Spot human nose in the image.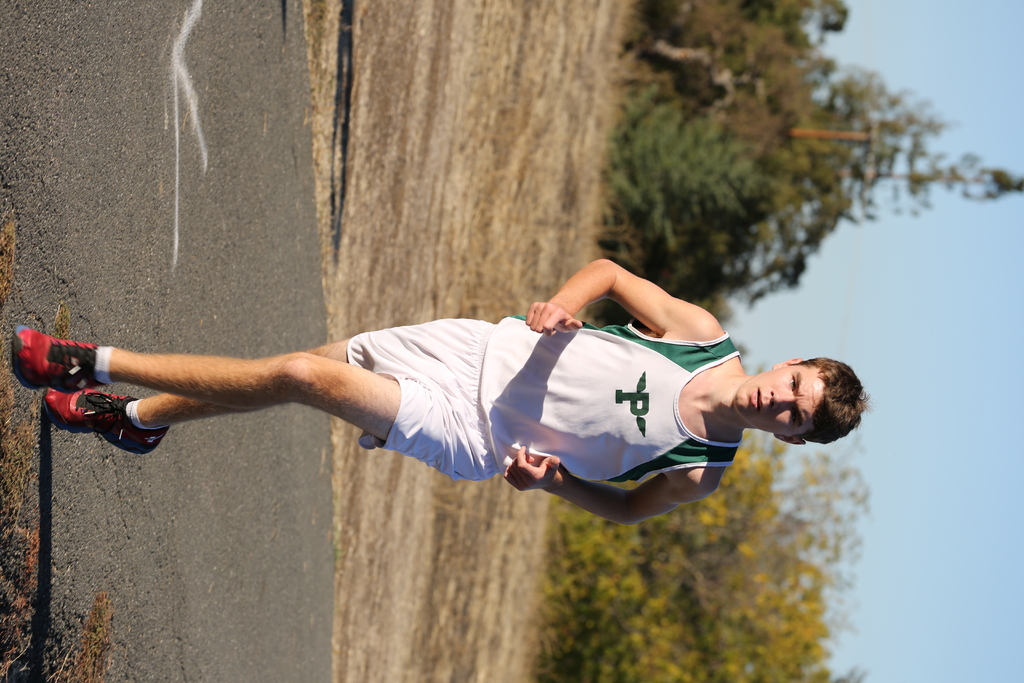
human nose found at bbox=(771, 391, 796, 407).
